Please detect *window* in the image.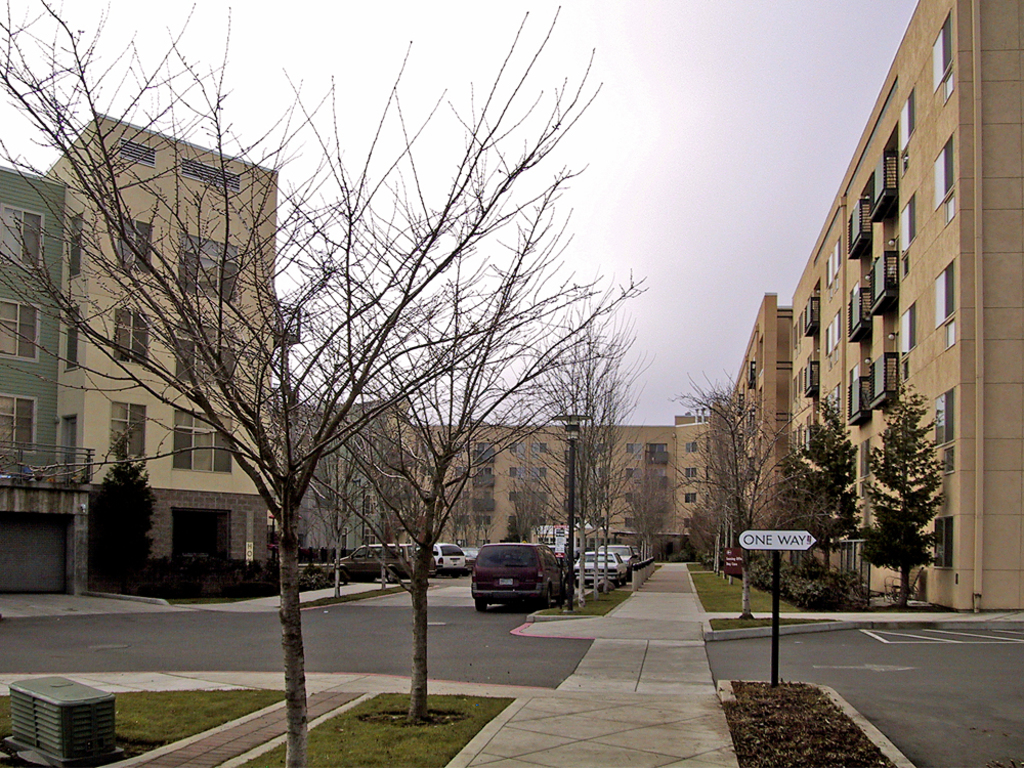
box=[935, 134, 956, 210].
